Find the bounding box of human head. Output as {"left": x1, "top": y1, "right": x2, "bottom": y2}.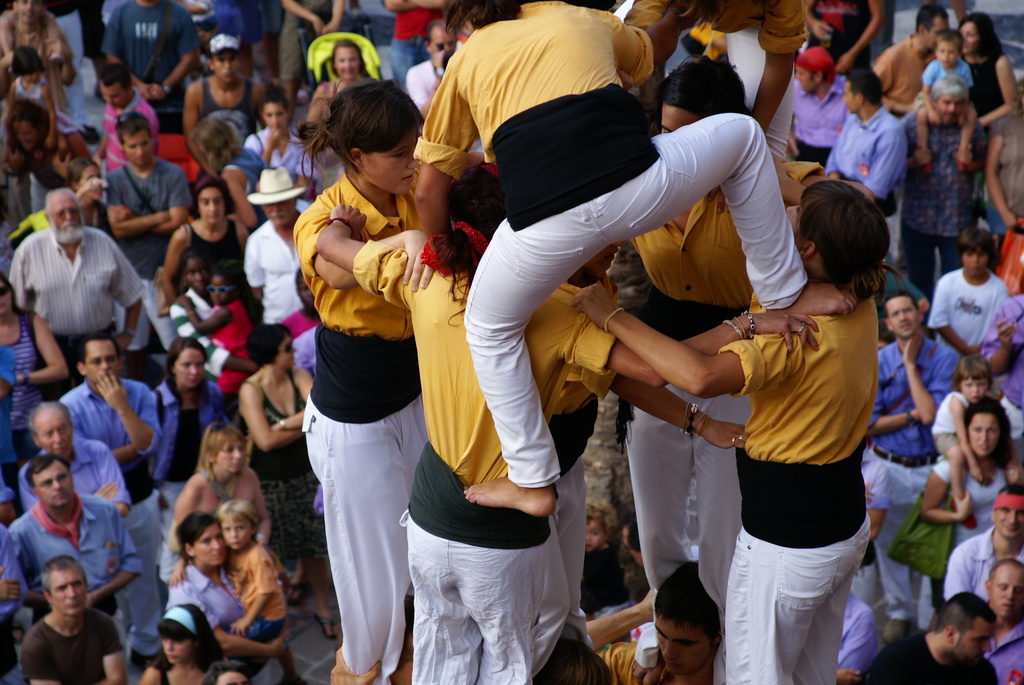
{"left": 202, "top": 663, "right": 259, "bottom": 684}.
